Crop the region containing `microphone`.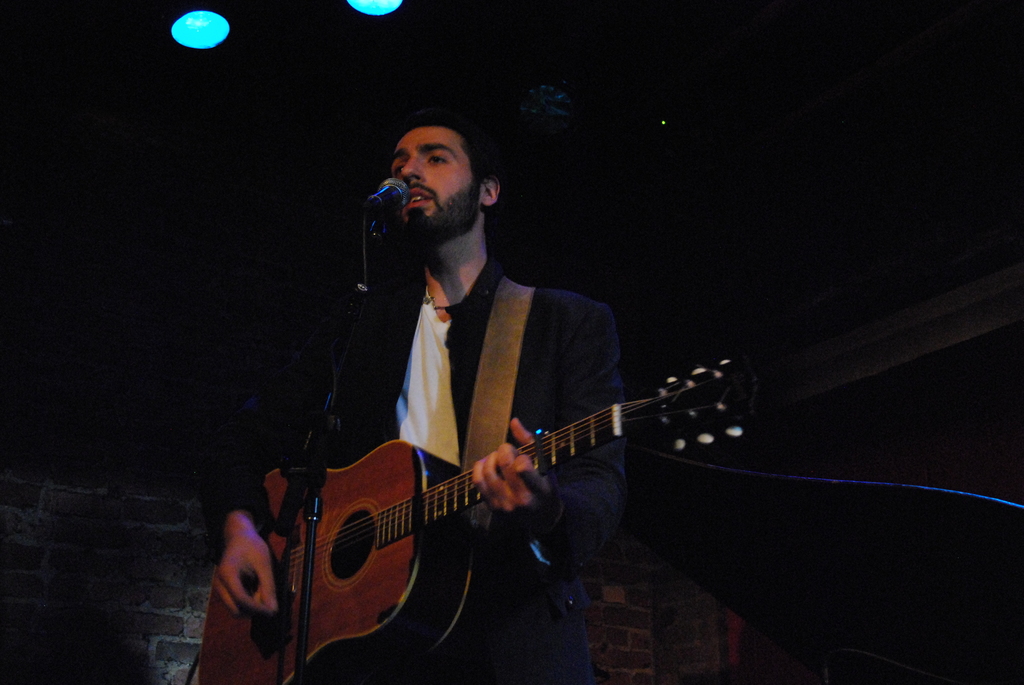
Crop region: 358,177,409,240.
